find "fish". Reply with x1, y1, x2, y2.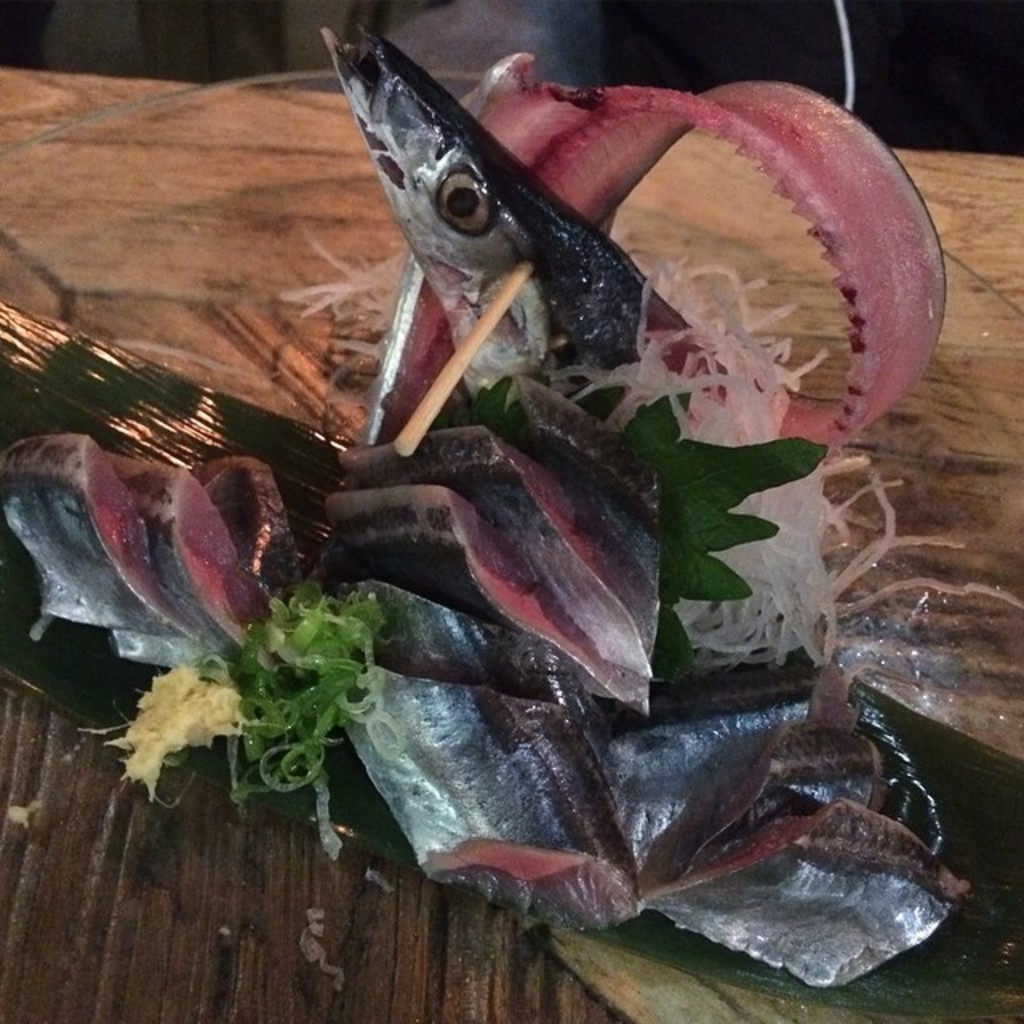
142, 85, 958, 818.
